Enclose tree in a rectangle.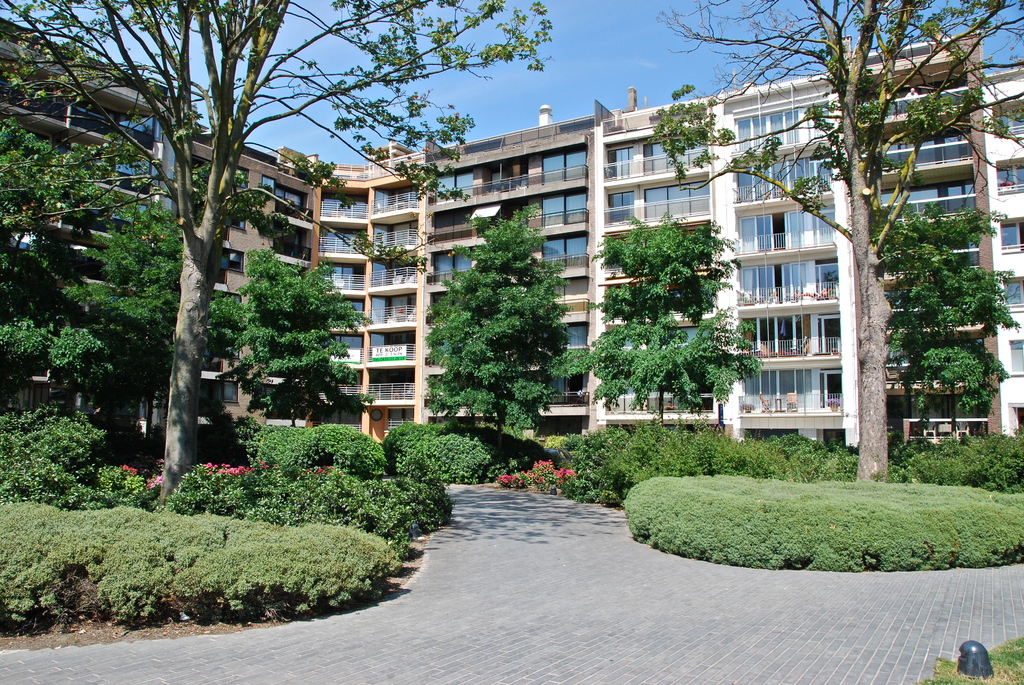
(649,0,1023,481).
